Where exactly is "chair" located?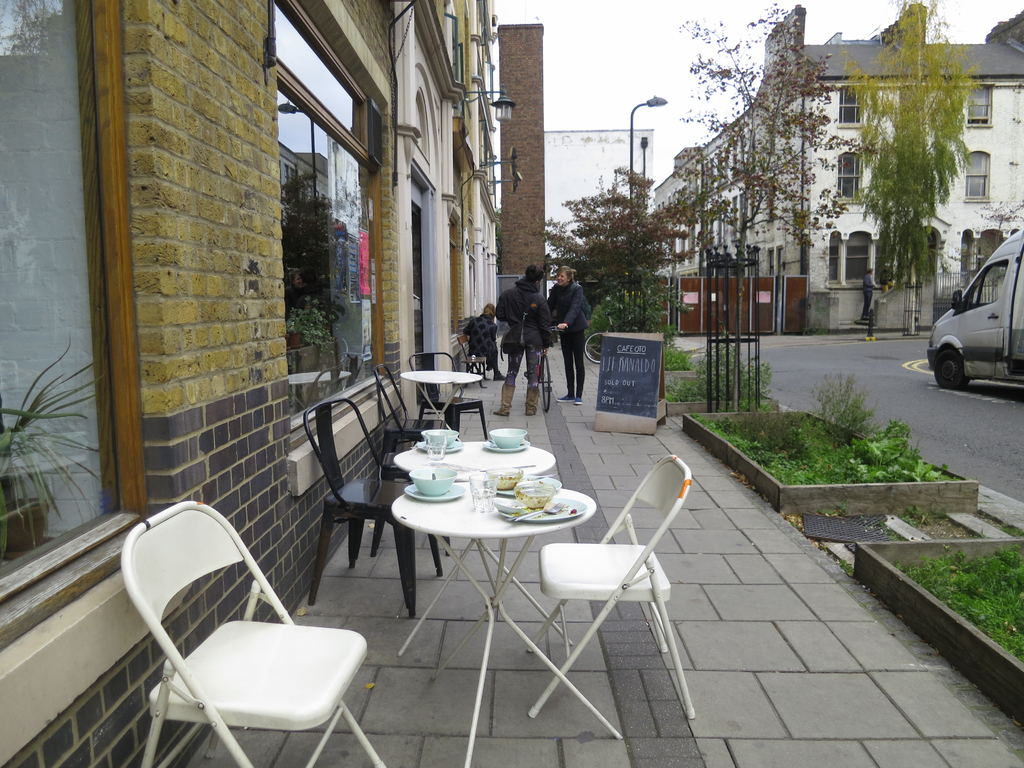
Its bounding box is crop(458, 333, 493, 381).
